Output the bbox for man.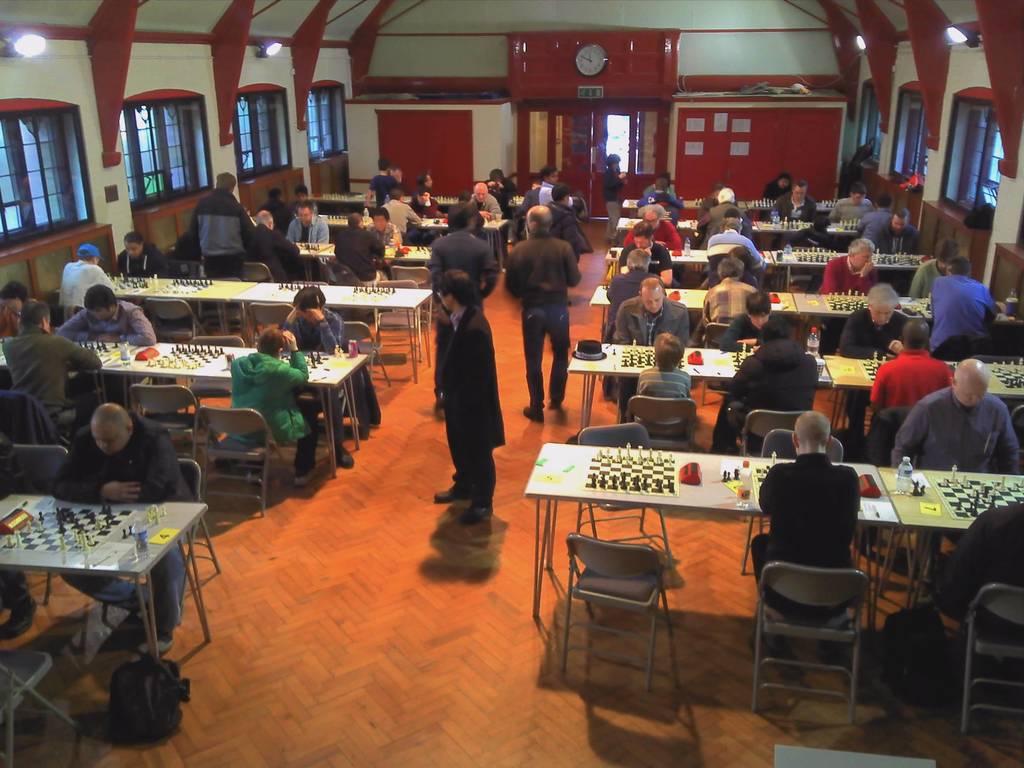
639, 173, 682, 201.
